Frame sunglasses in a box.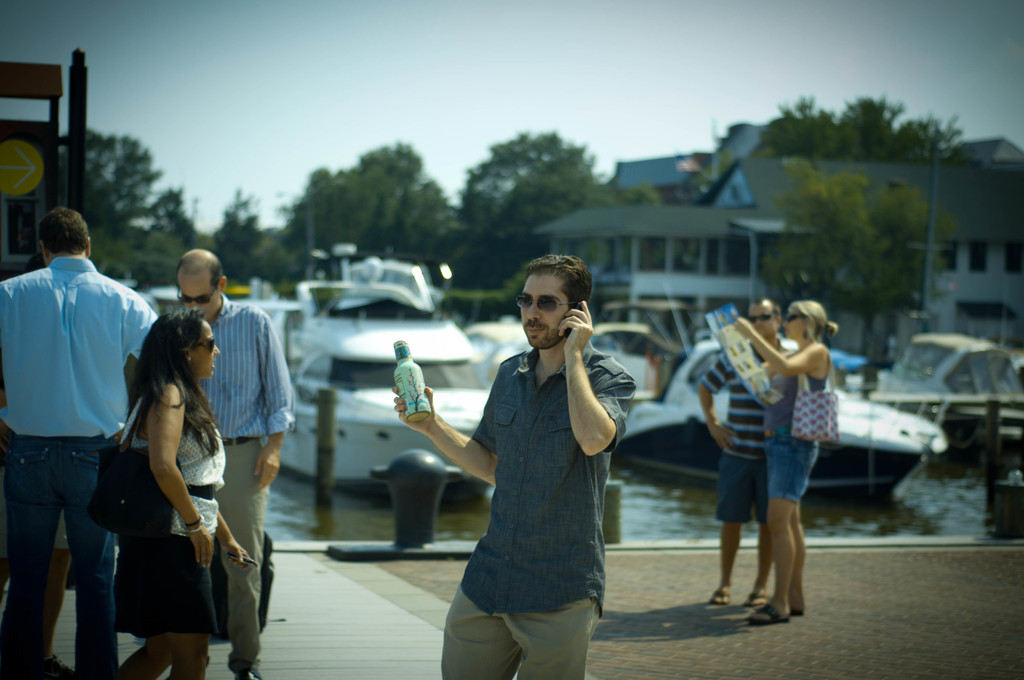
crop(745, 312, 774, 324).
